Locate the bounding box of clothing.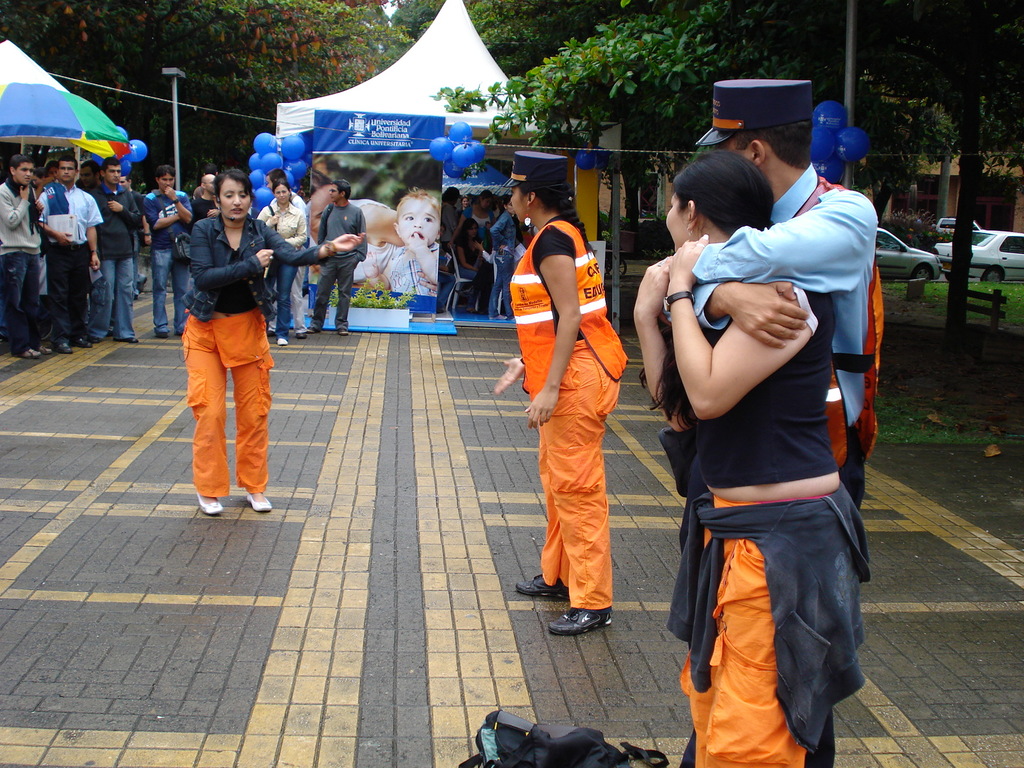
Bounding box: x1=658, y1=287, x2=866, y2=767.
